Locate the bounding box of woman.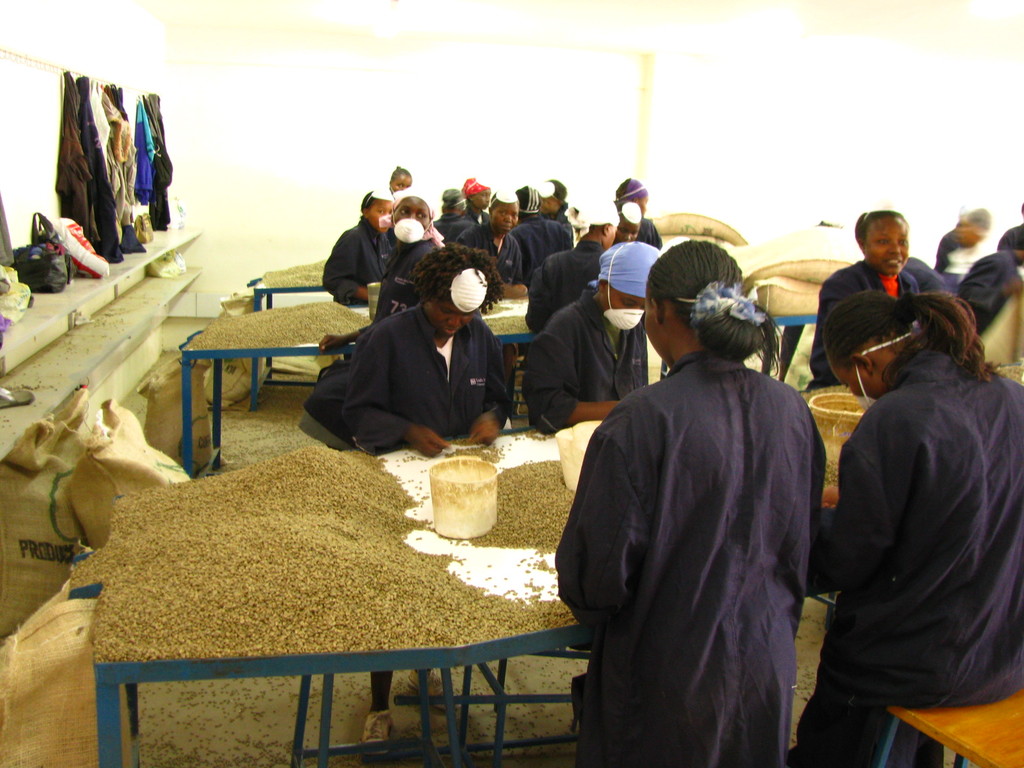
Bounding box: [454, 188, 525, 295].
